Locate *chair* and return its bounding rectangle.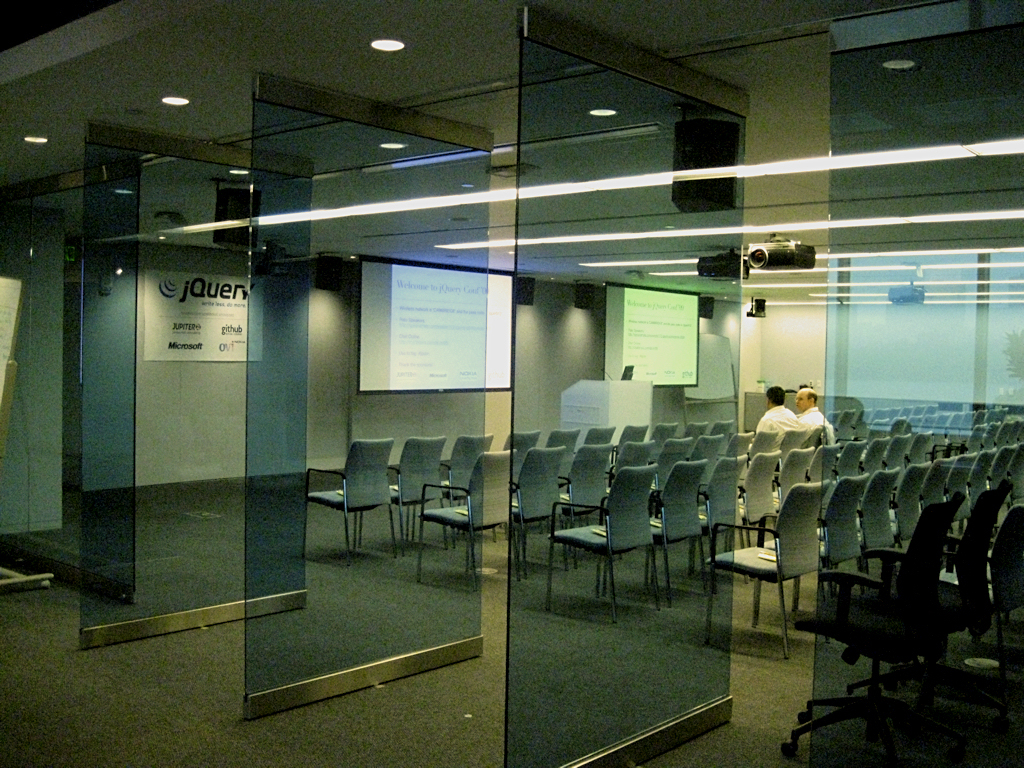
crop(538, 462, 661, 633).
